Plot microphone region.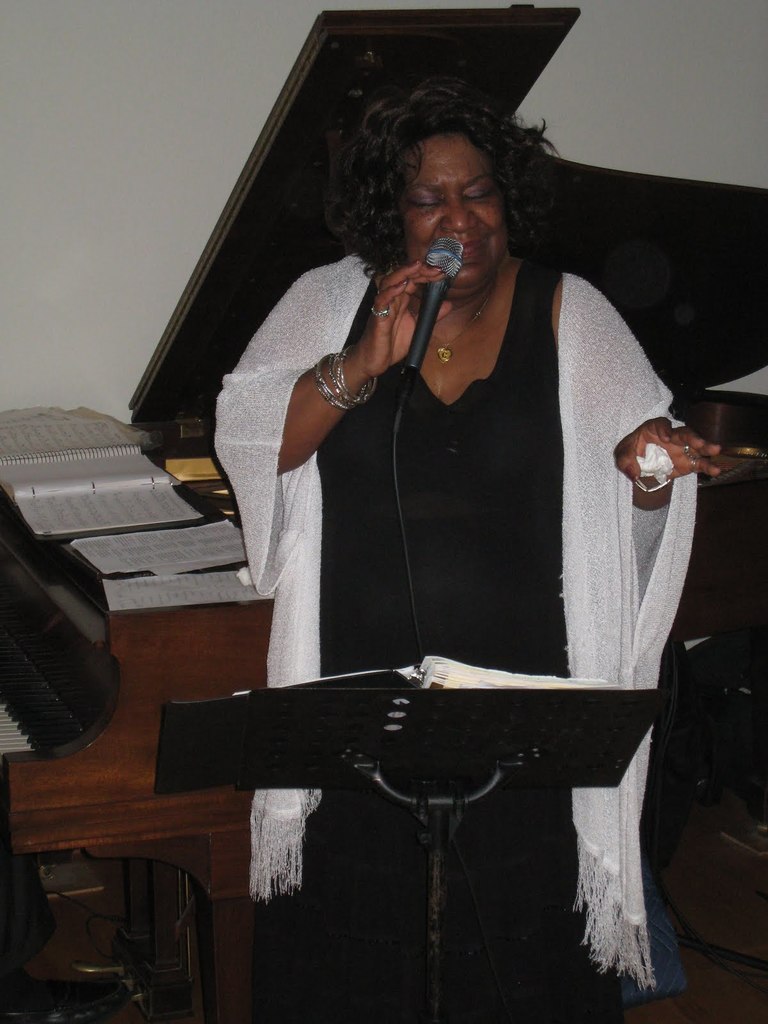
Plotted at <region>405, 232, 462, 374</region>.
